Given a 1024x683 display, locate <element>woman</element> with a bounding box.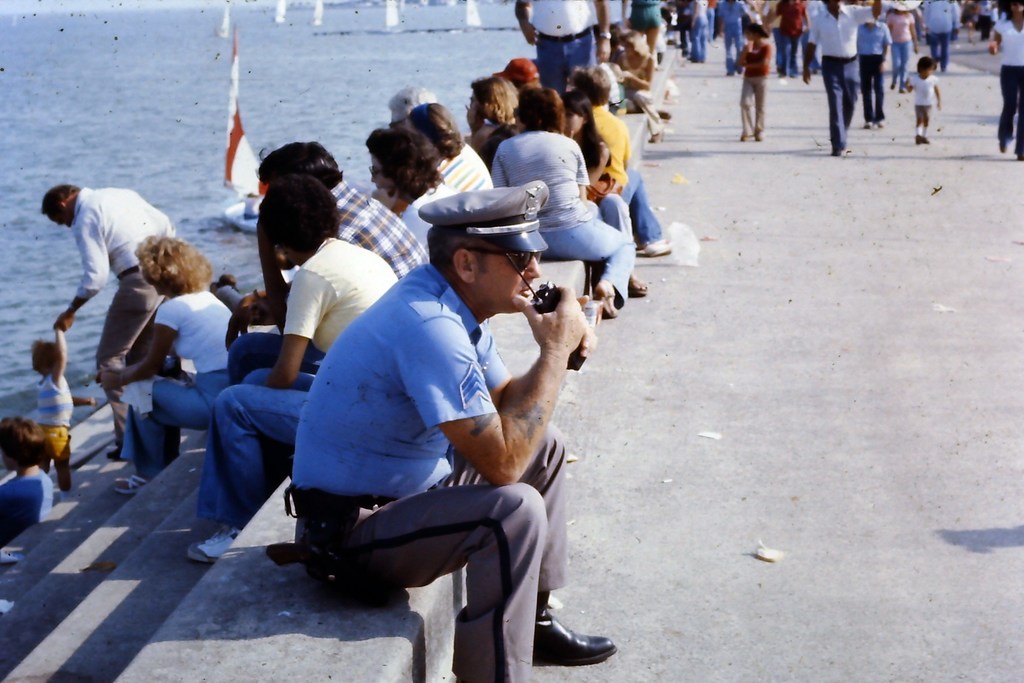
Located: 466/80/515/168.
